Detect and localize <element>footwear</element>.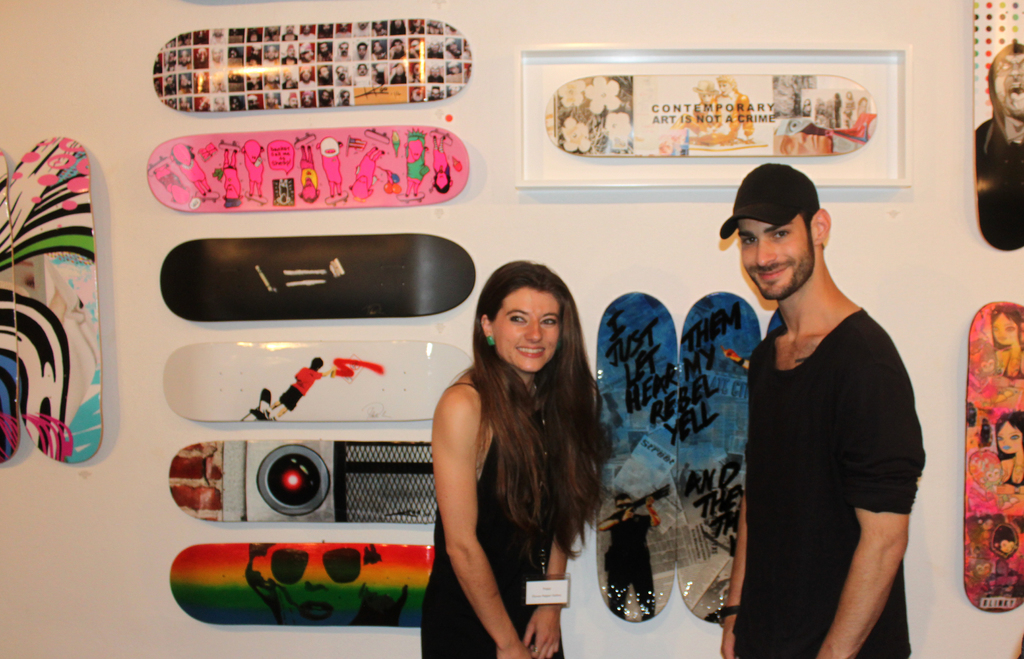
Localized at <bbox>262, 412, 273, 419</bbox>.
